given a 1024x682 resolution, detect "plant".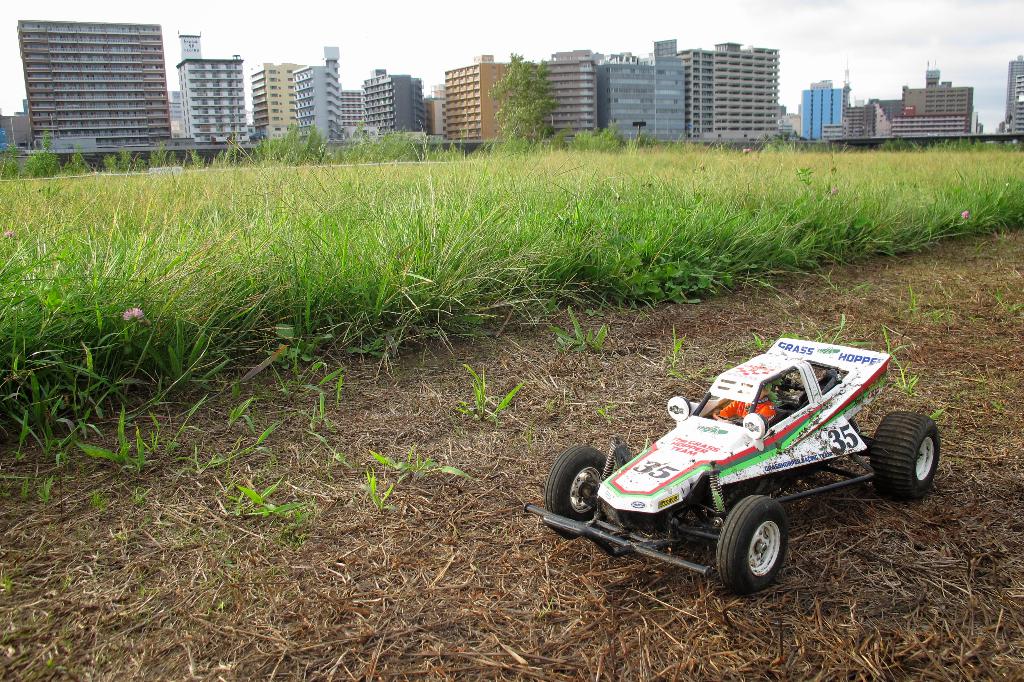
BBox(666, 333, 698, 376).
